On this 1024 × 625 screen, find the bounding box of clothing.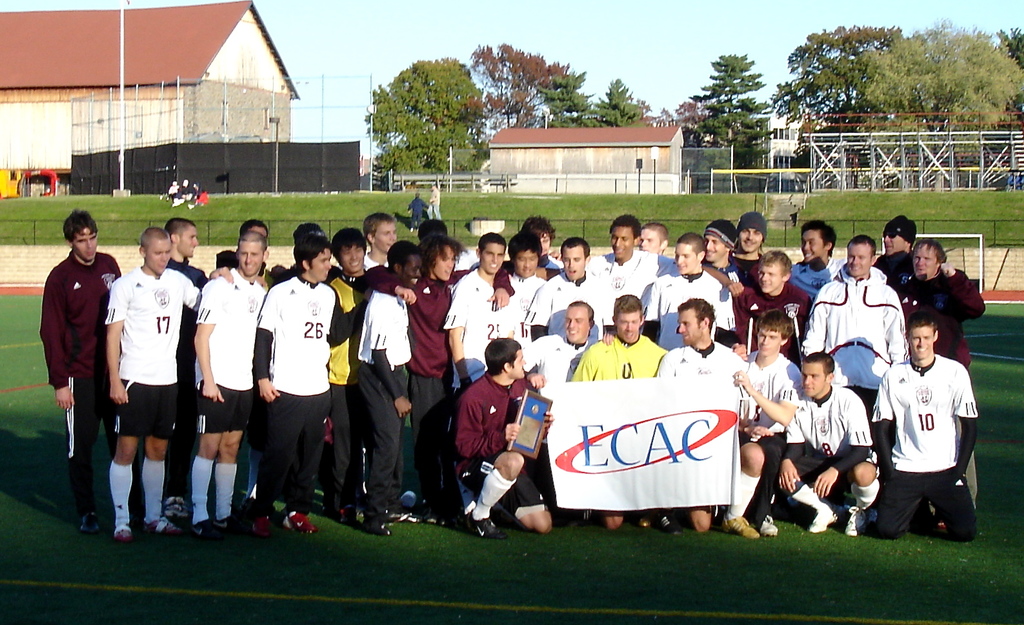
Bounding box: Rect(447, 269, 530, 384).
